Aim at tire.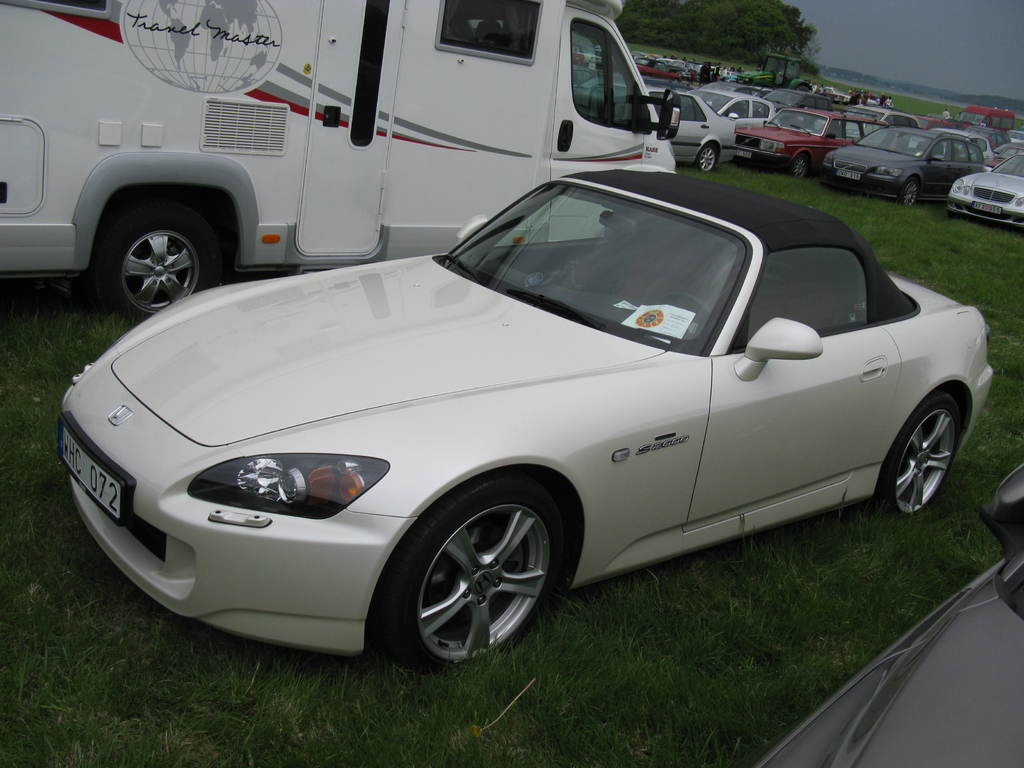
Aimed at select_region(896, 175, 923, 211).
